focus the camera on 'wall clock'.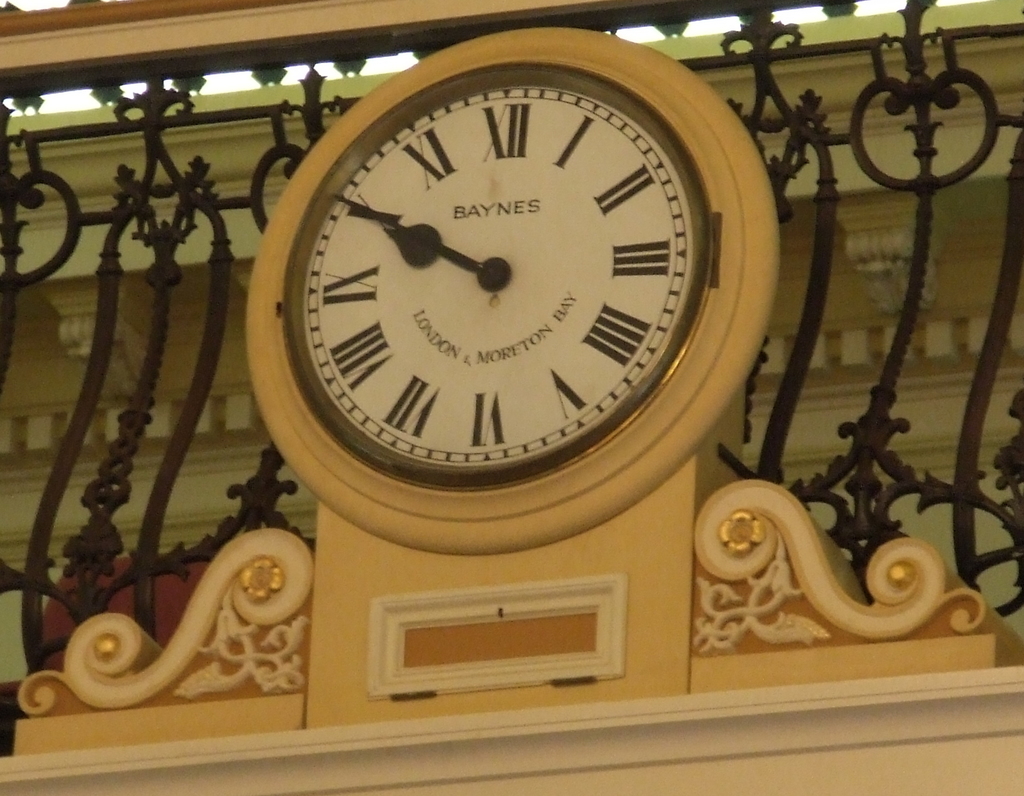
Focus region: 239, 29, 778, 558.
